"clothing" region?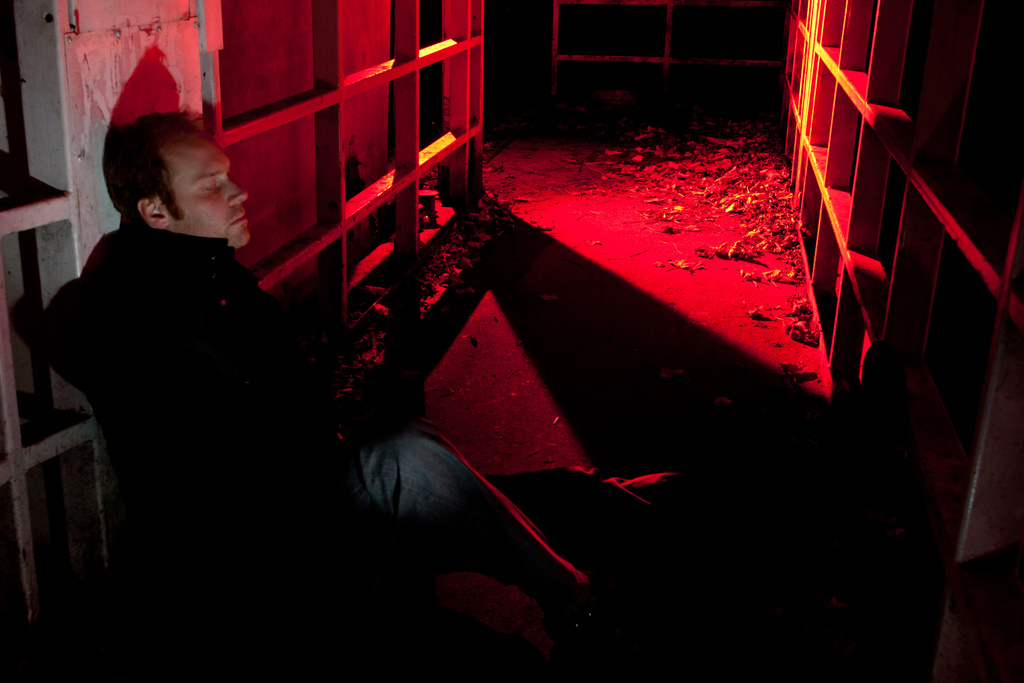
40, 211, 656, 629
